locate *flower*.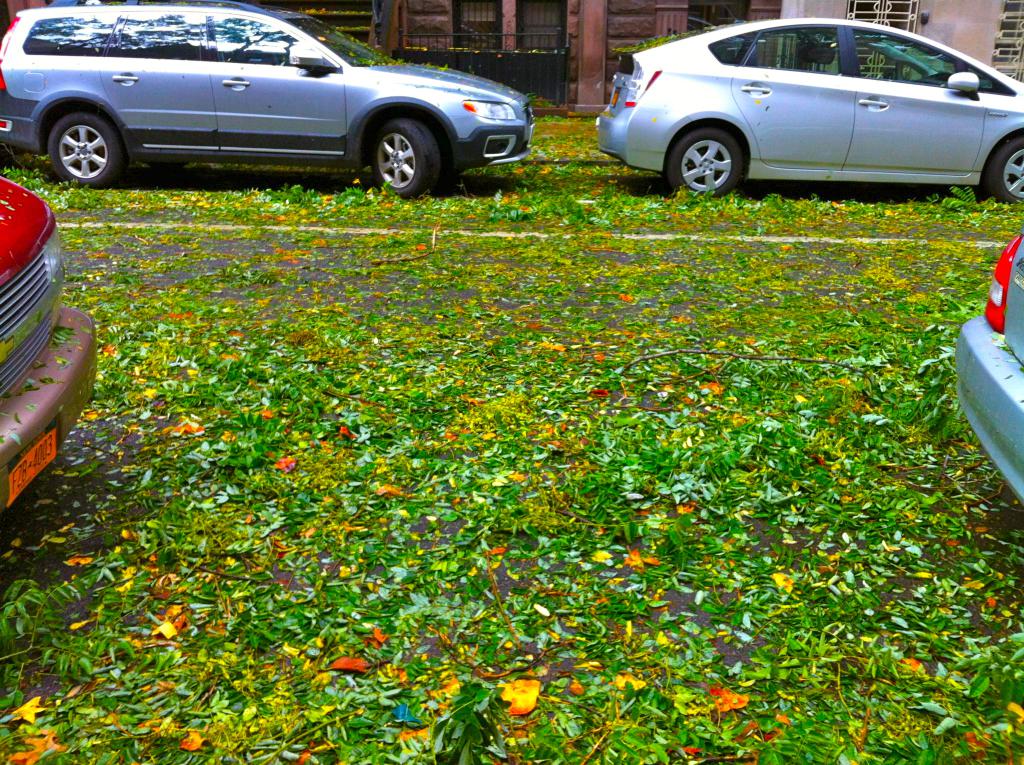
Bounding box: [left=499, top=674, right=534, bottom=718].
